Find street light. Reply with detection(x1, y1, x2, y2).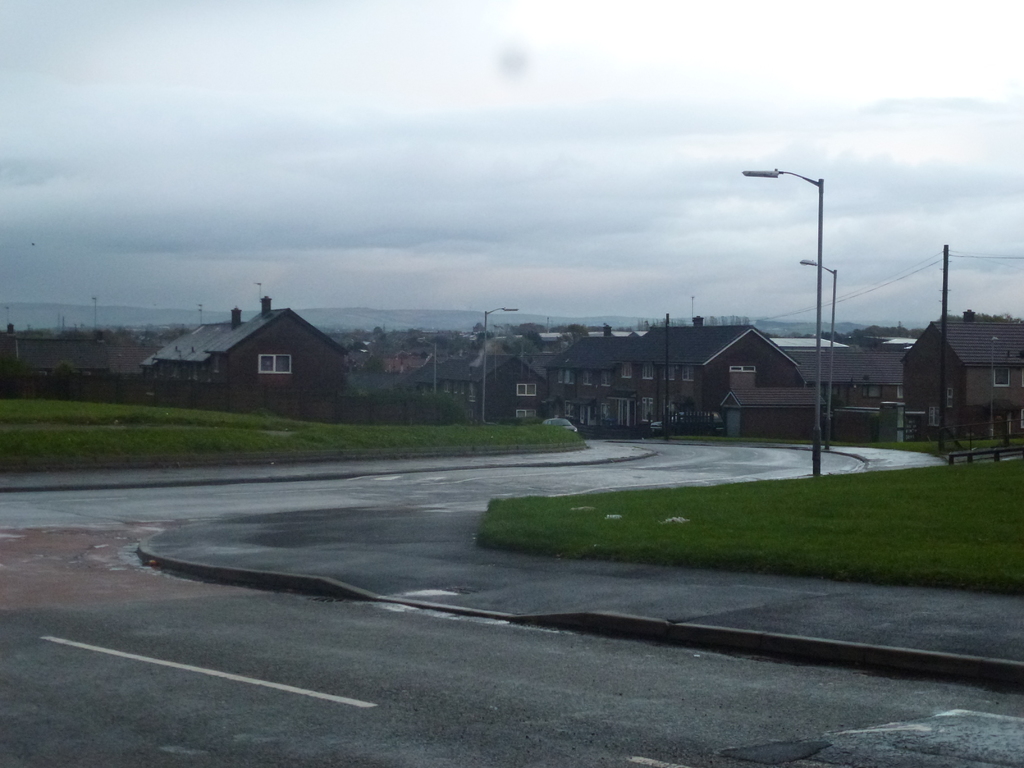
detection(483, 305, 517, 426).
